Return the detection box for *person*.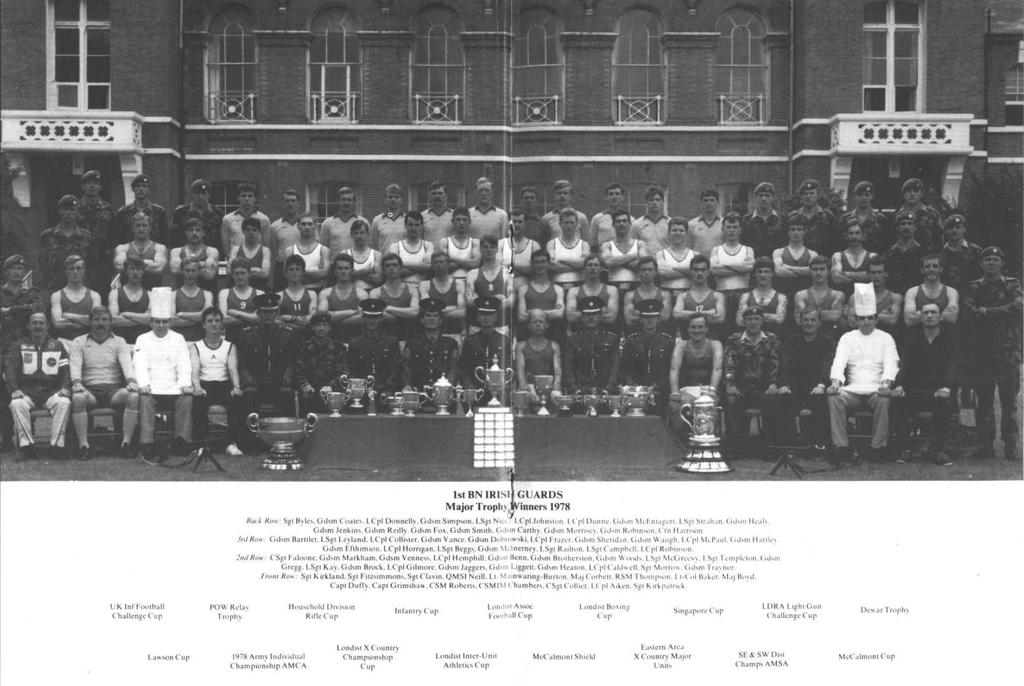
<bbox>47, 249, 105, 342</bbox>.
